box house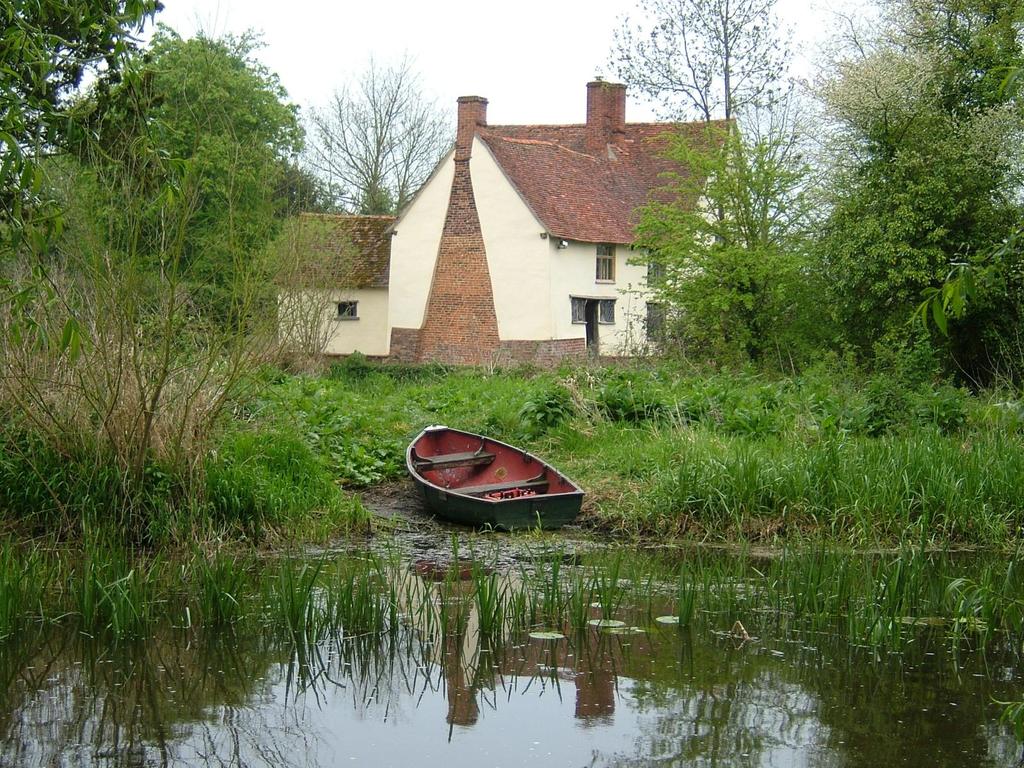
[left=269, top=209, right=396, bottom=359]
